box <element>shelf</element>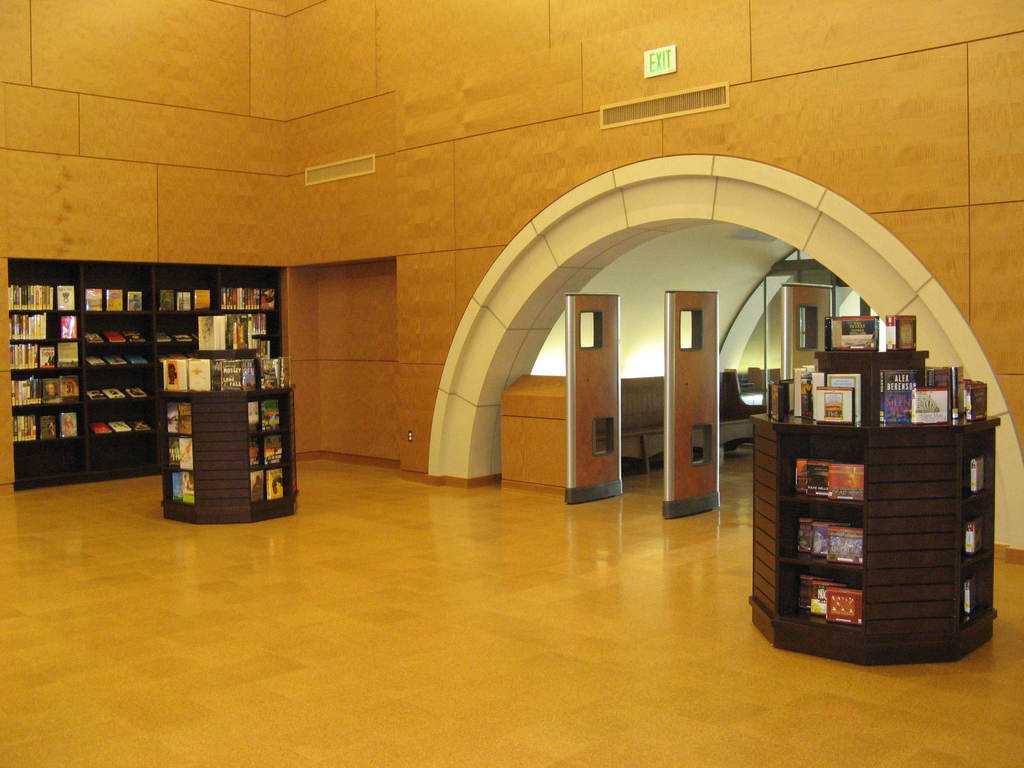
<region>160, 266, 220, 323</region>
